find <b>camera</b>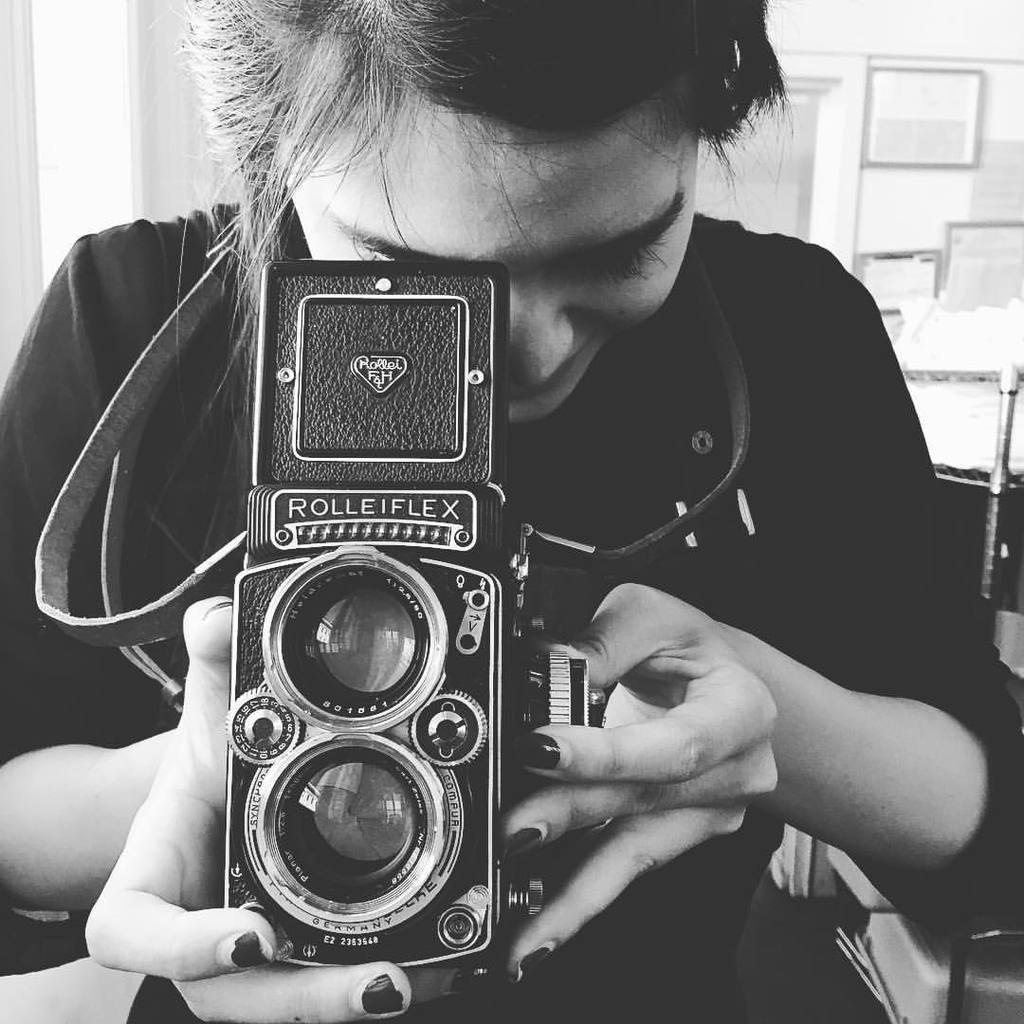
box(214, 255, 588, 967)
